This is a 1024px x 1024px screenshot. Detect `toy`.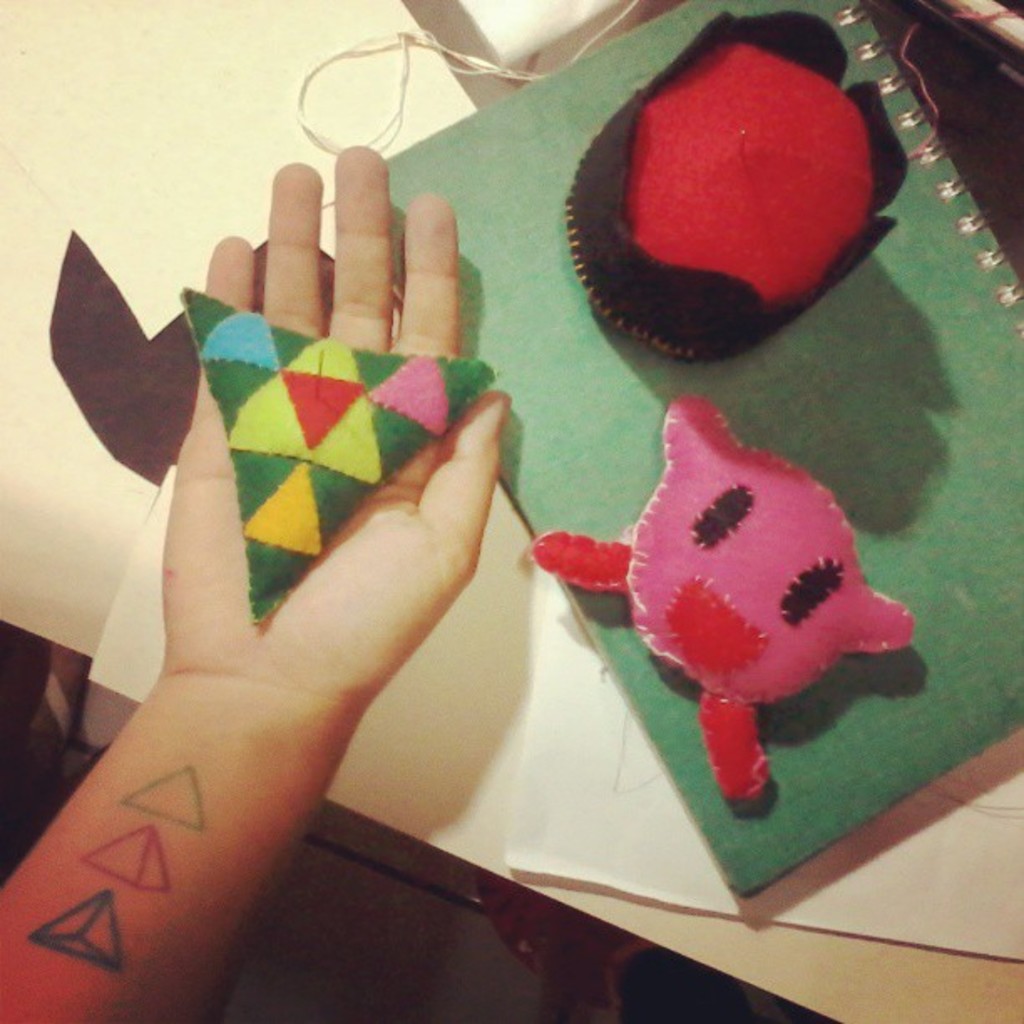
(177,276,499,636).
